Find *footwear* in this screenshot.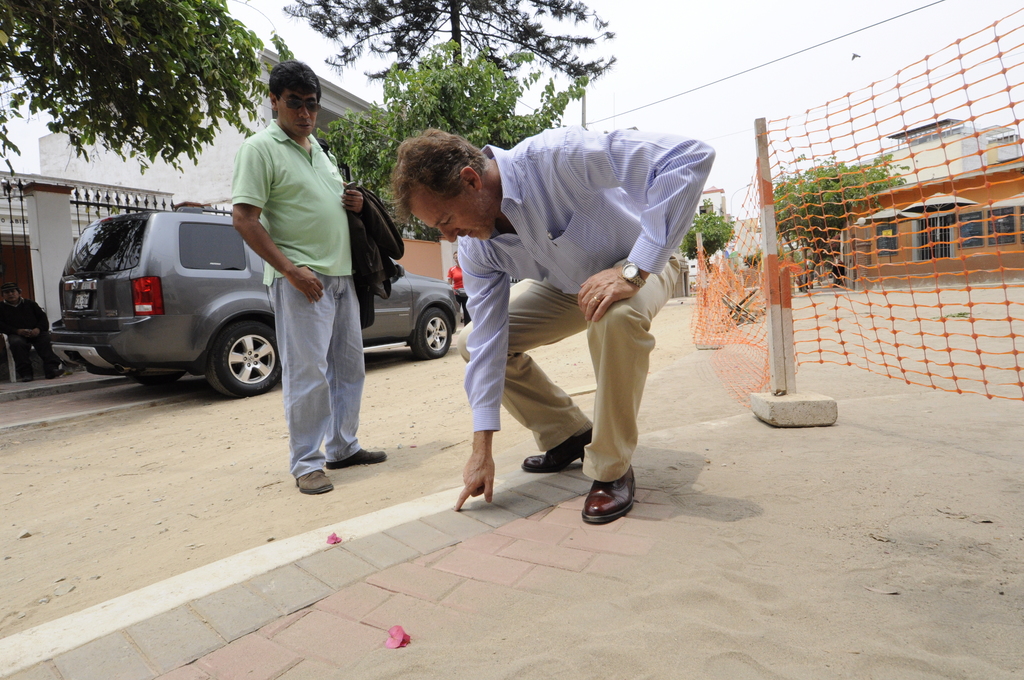
The bounding box for *footwear* is <bbox>574, 455, 654, 525</bbox>.
